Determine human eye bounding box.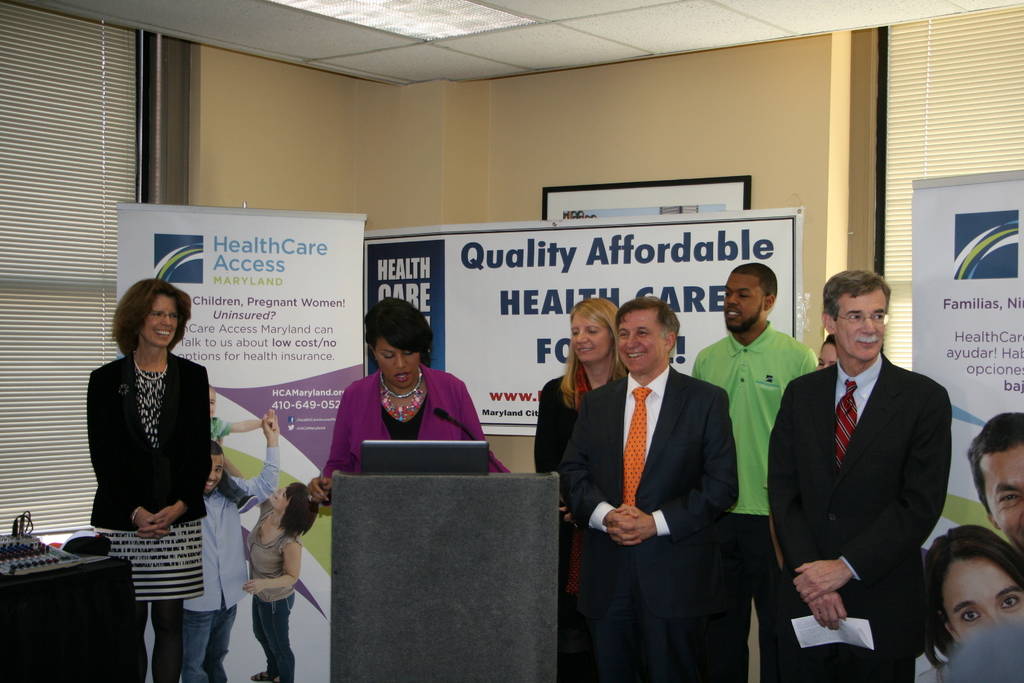
Determined: {"left": 1000, "top": 593, "right": 1023, "bottom": 613}.
